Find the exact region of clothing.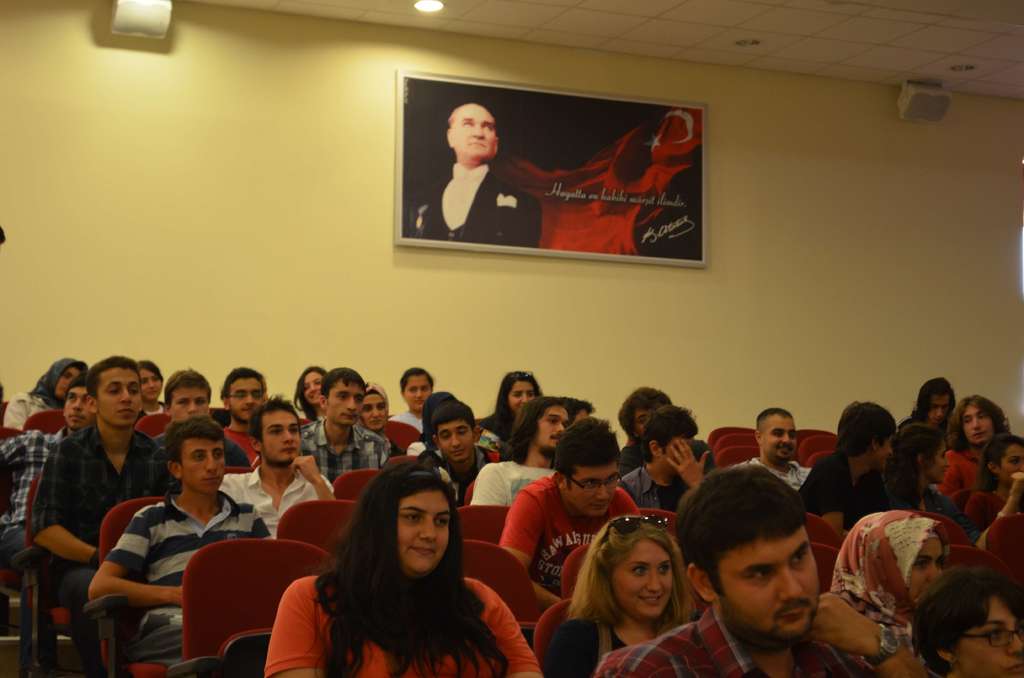
Exact region: 424,451,490,522.
